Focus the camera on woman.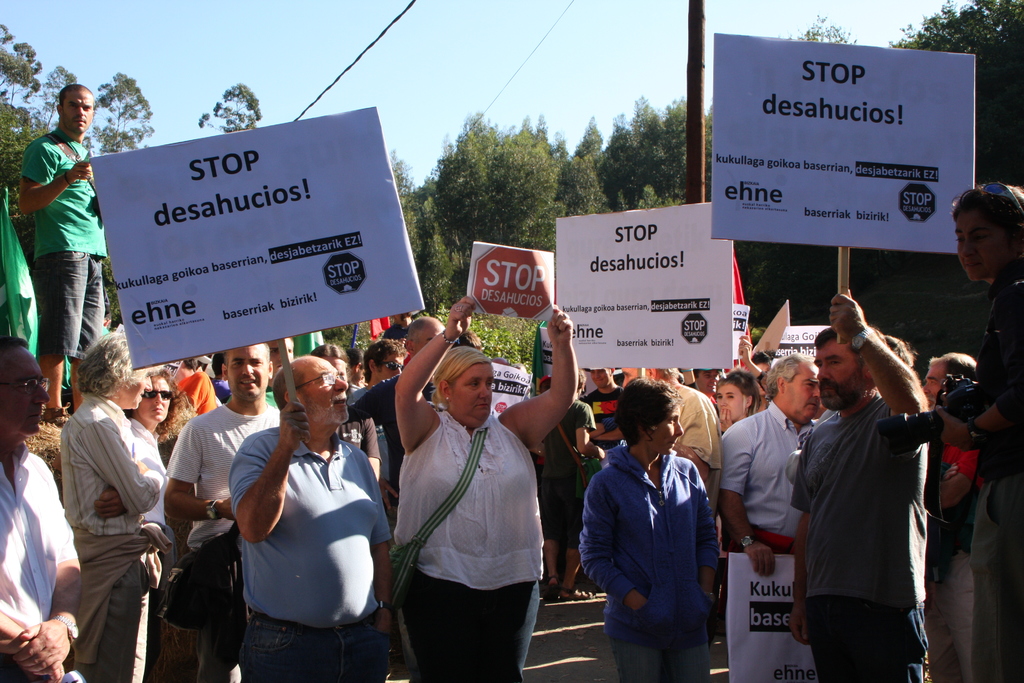
Focus region: rect(581, 374, 720, 682).
